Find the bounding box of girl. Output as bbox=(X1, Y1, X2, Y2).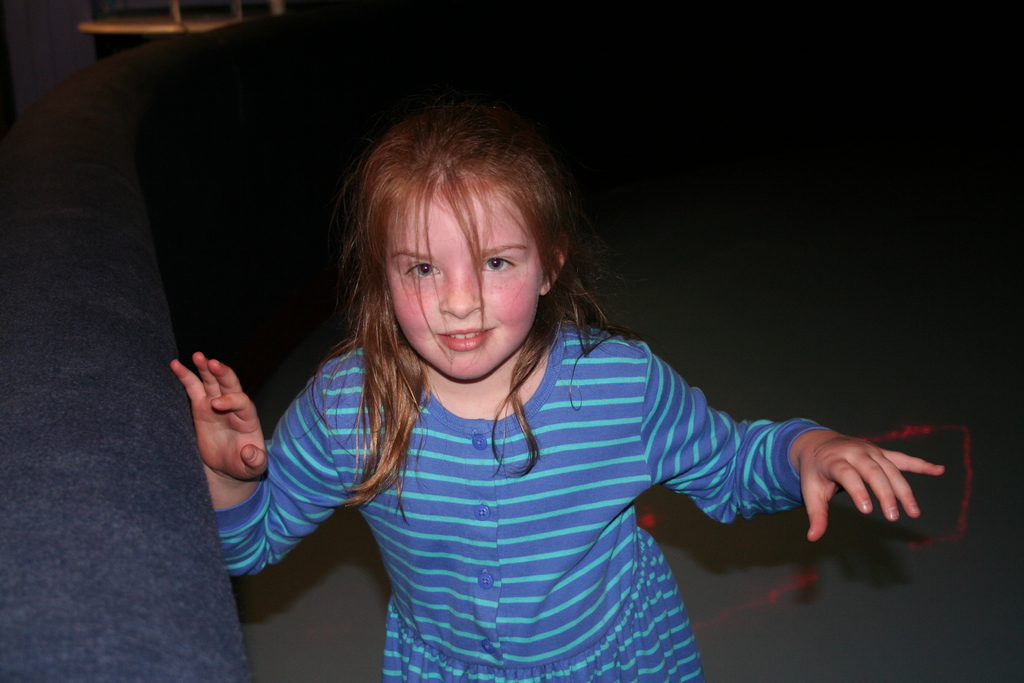
bbox=(172, 119, 938, 682).
